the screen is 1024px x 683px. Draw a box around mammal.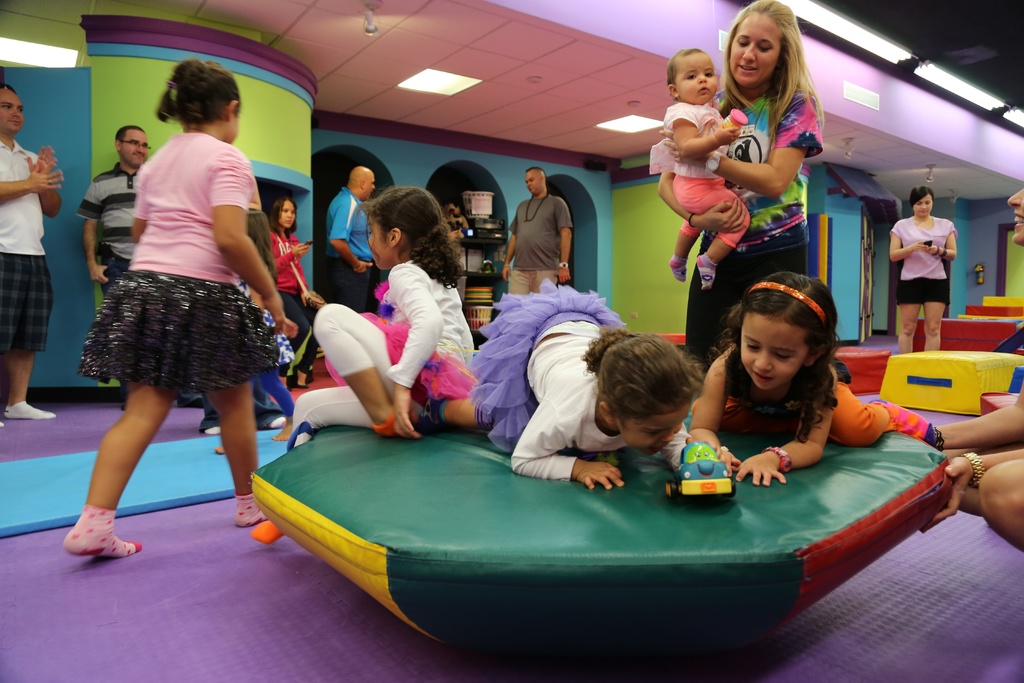
bbox=(920, 176, 1023, 548).
